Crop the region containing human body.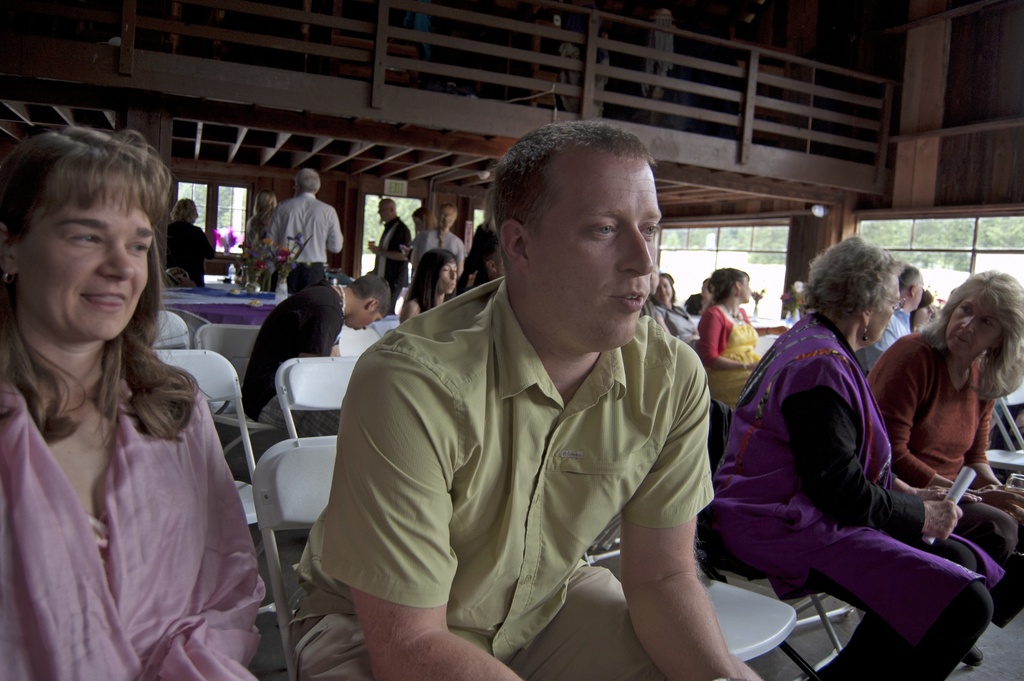
Crop region: [left=239, top=275, right=390, bottom=443].
